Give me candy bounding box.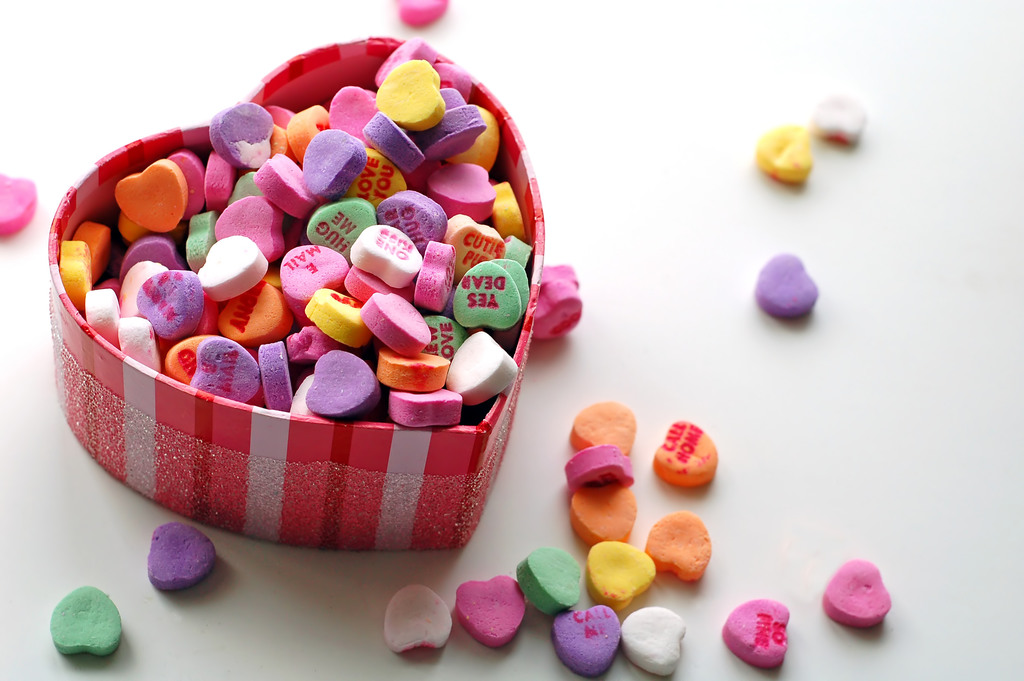
{"left": 48, "top": 586, "right": 125, "bottom": 654}.
